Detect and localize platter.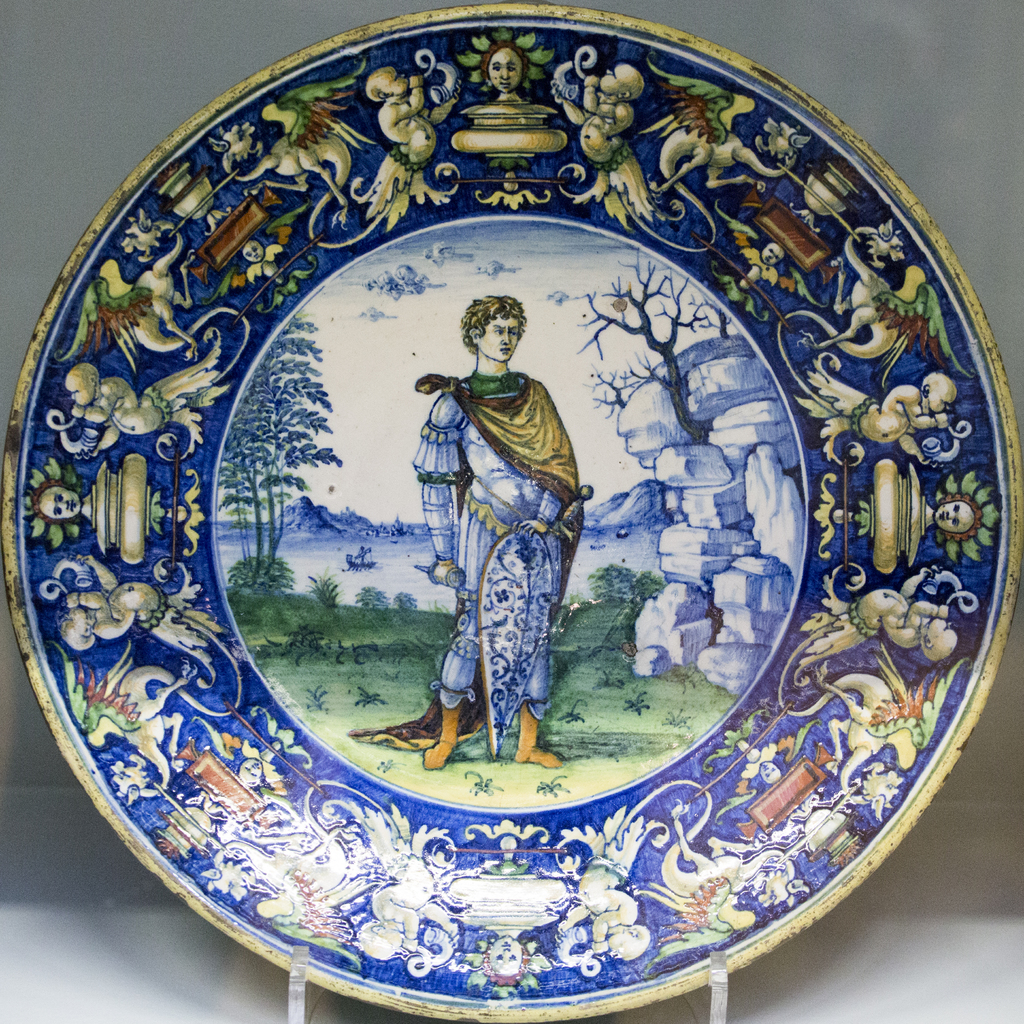
Localized at bbox=(0, 1, 1023, 1023).
